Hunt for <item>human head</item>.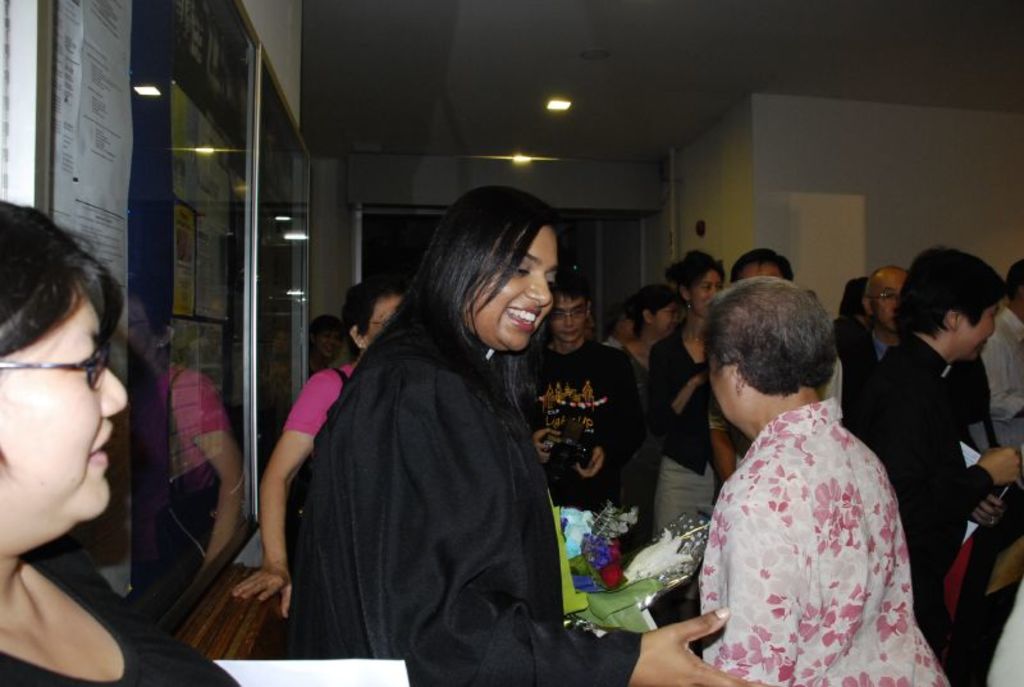
Hunted down at (675, 252, 723, 317).
